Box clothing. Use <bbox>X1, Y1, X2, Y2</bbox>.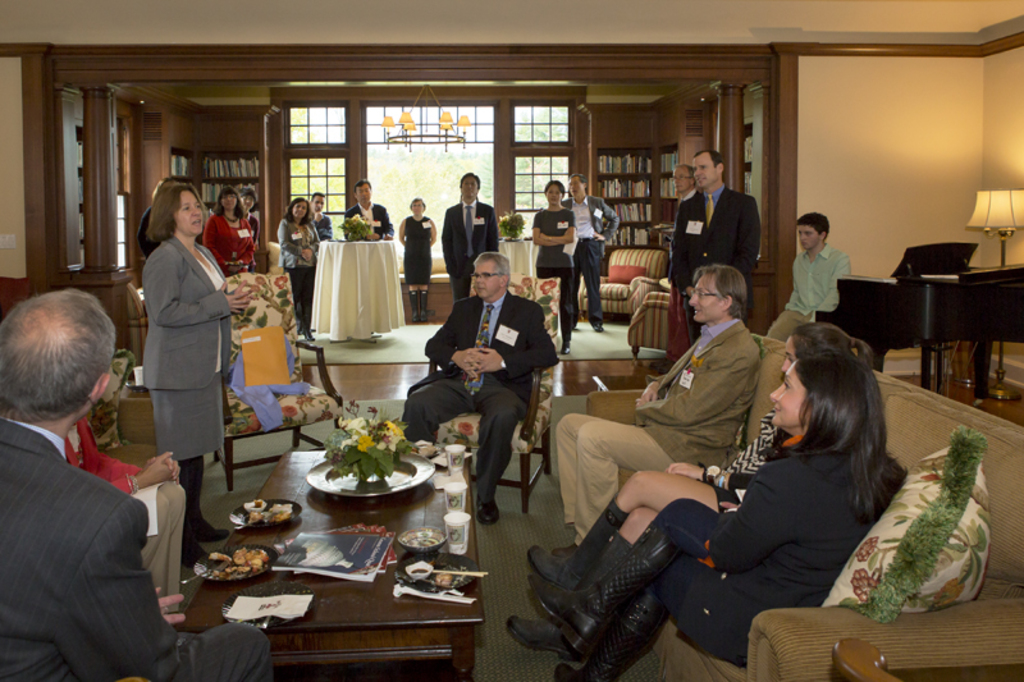
<bbox>243, 212, 261, 252</bbox>.
